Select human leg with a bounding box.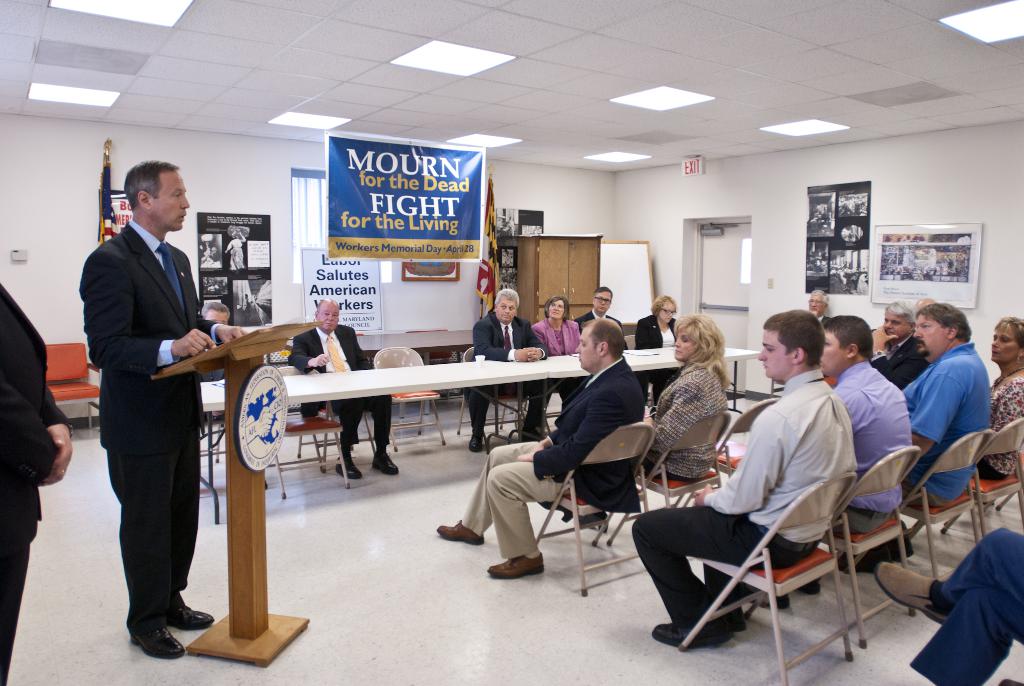
522, 374, 555, 442.
